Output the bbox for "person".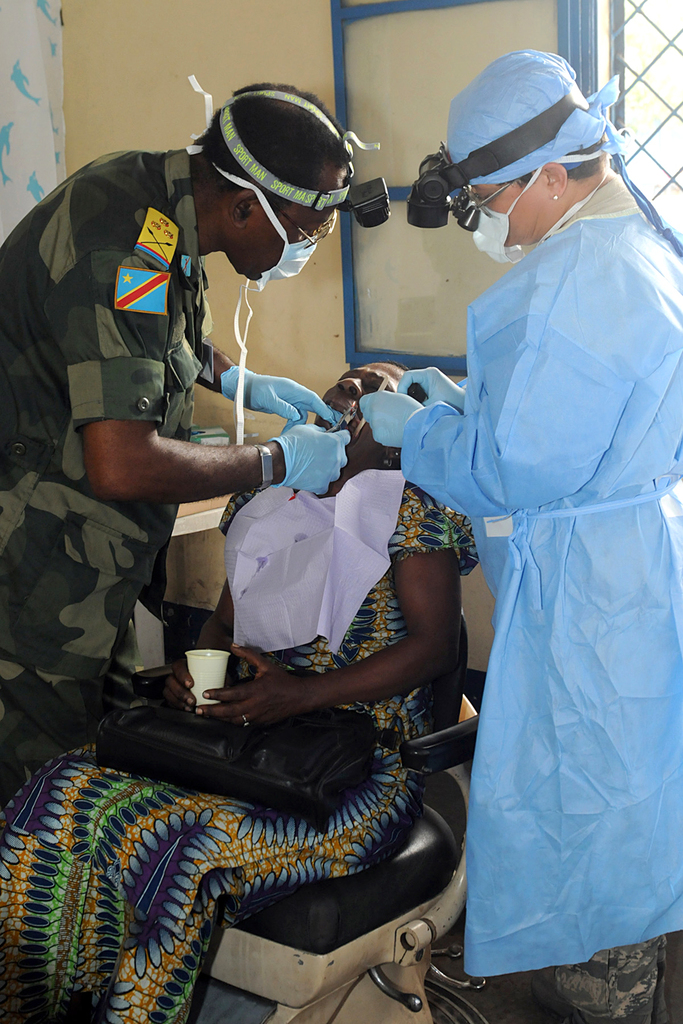
locate(0, 361, 472, 1023).
